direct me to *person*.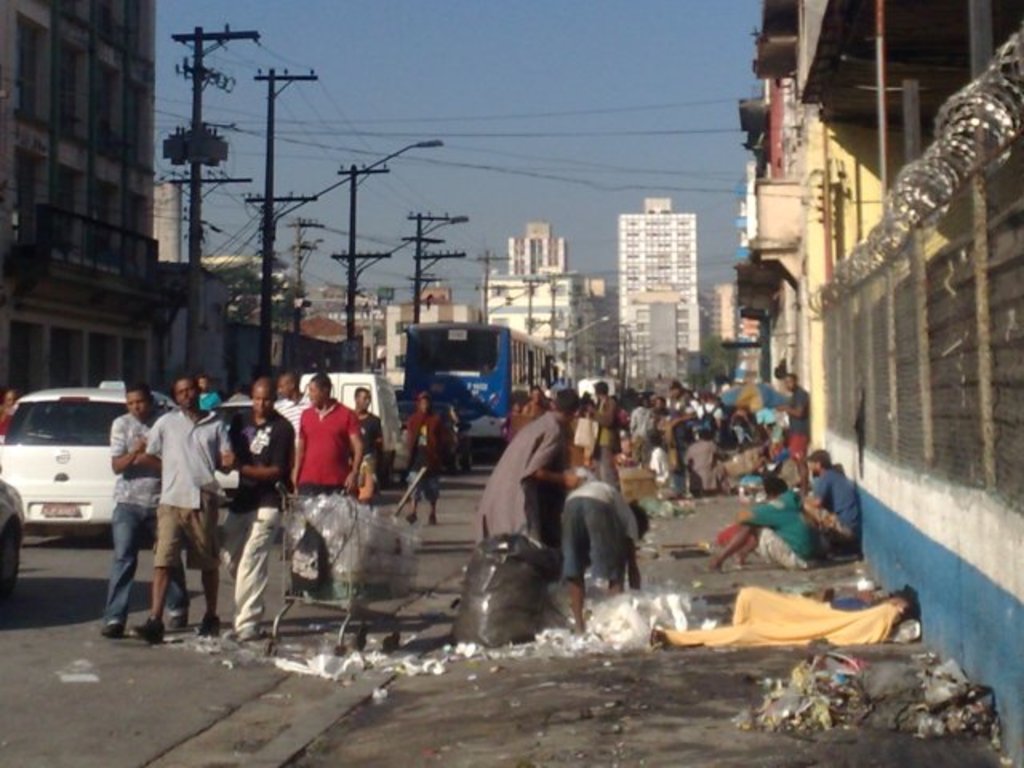
Direction: 202,374,224,410.
